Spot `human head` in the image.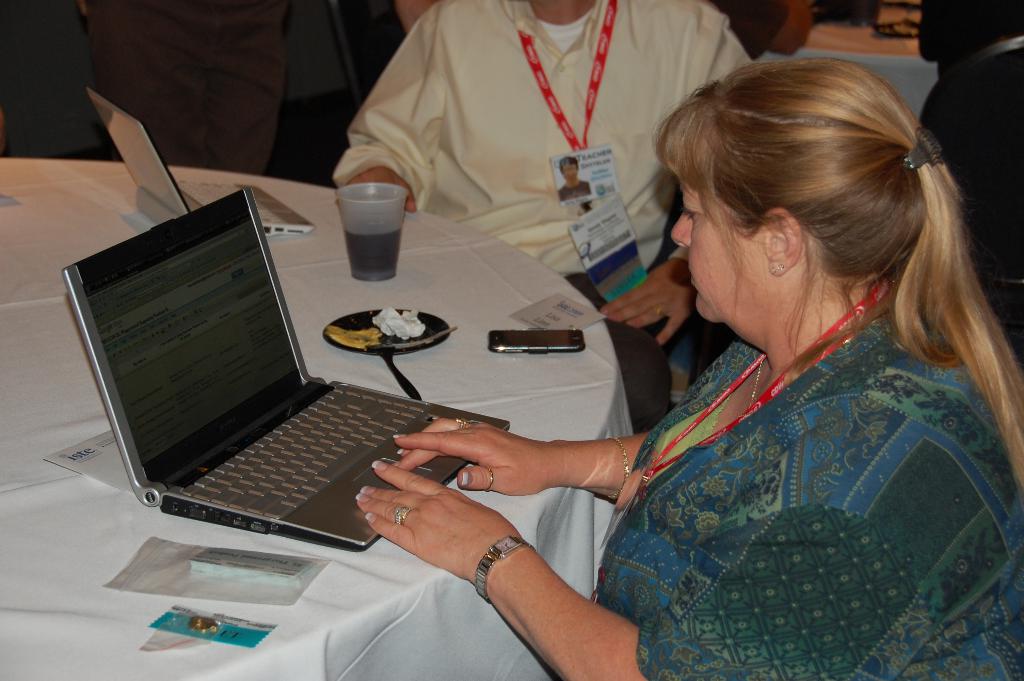
`human head` found at bbox=(655, 55, 952, 329).
